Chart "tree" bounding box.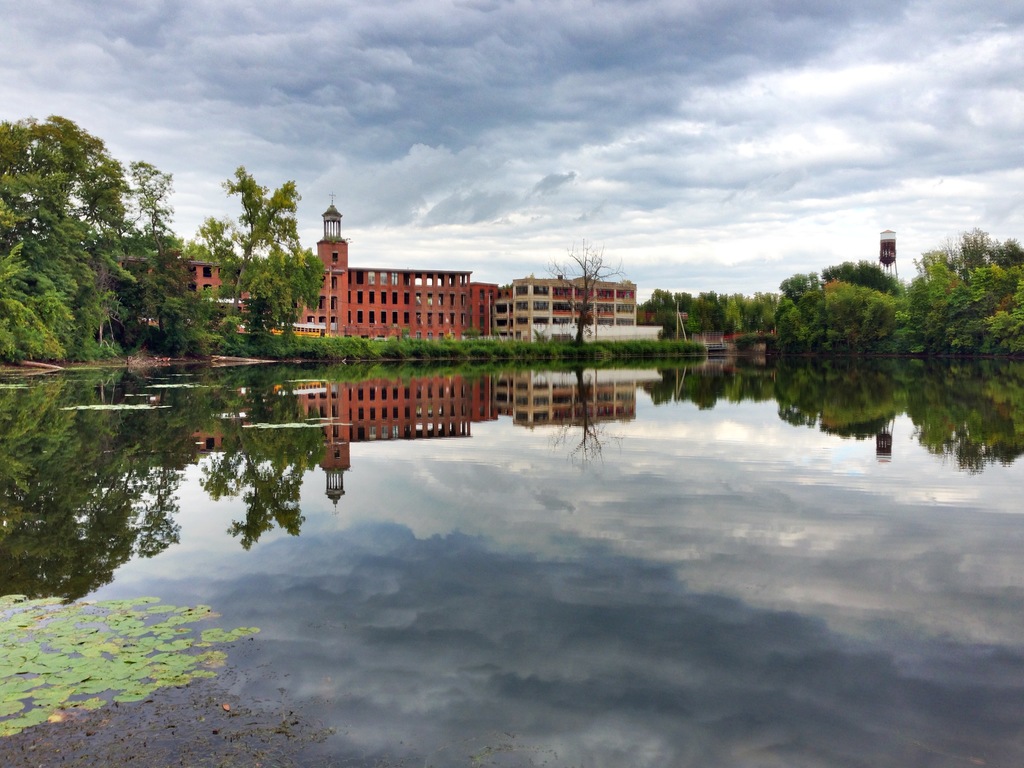
Charted: BBox(0, 116, 133, 367).
